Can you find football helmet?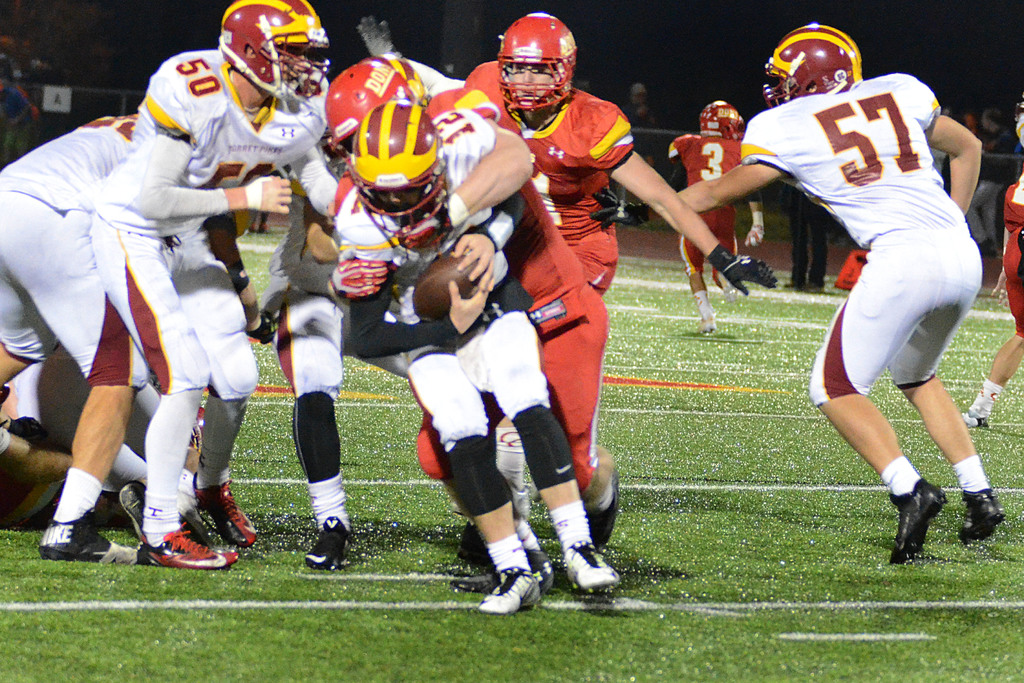
Yes, bounding box: crop(497, 17, 575, 113).
